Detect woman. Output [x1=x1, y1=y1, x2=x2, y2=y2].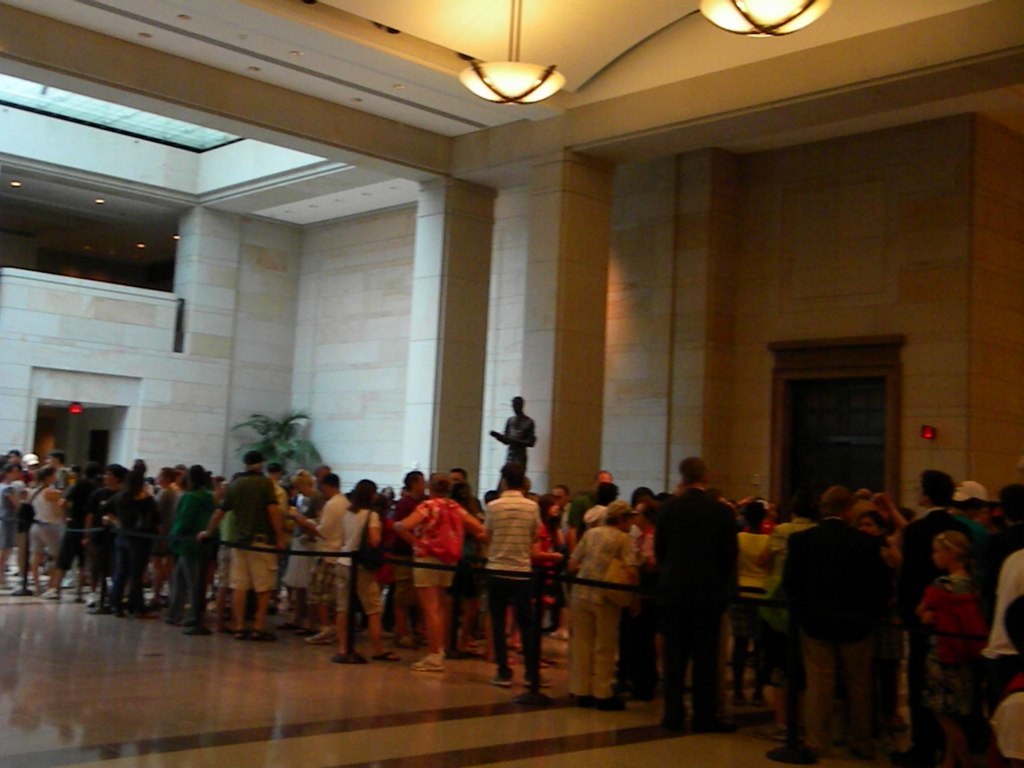
[x1=331, y1=476, x2=391, y2=658].
